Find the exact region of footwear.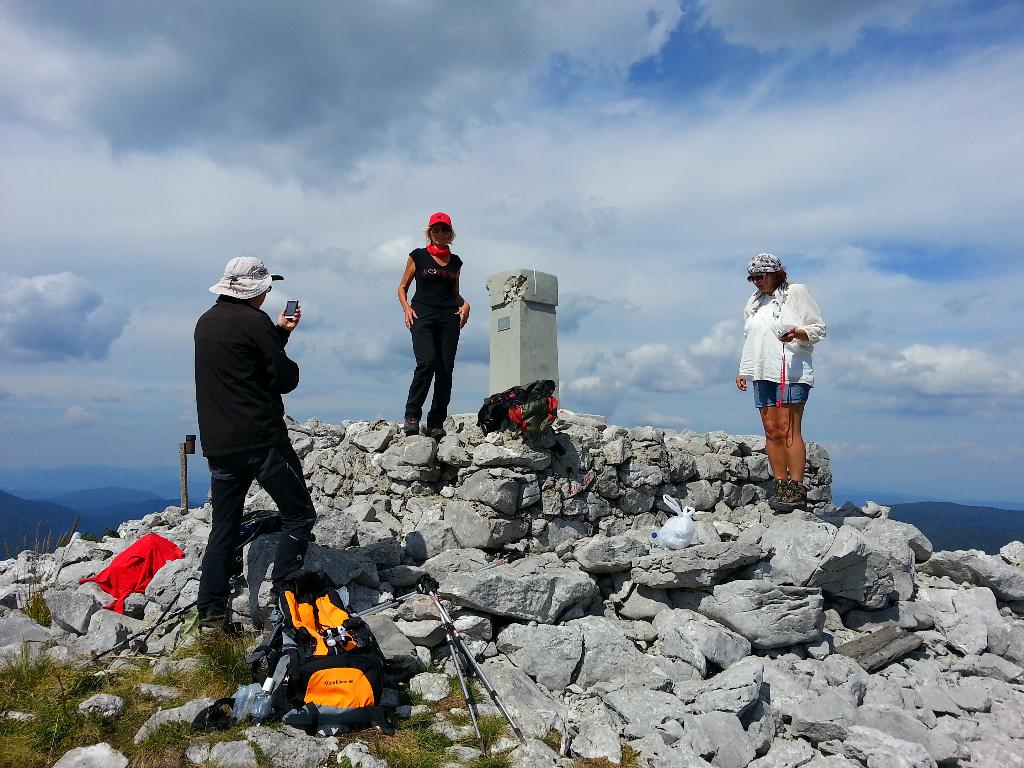
Exact region: (769, 472, 804, 520).
